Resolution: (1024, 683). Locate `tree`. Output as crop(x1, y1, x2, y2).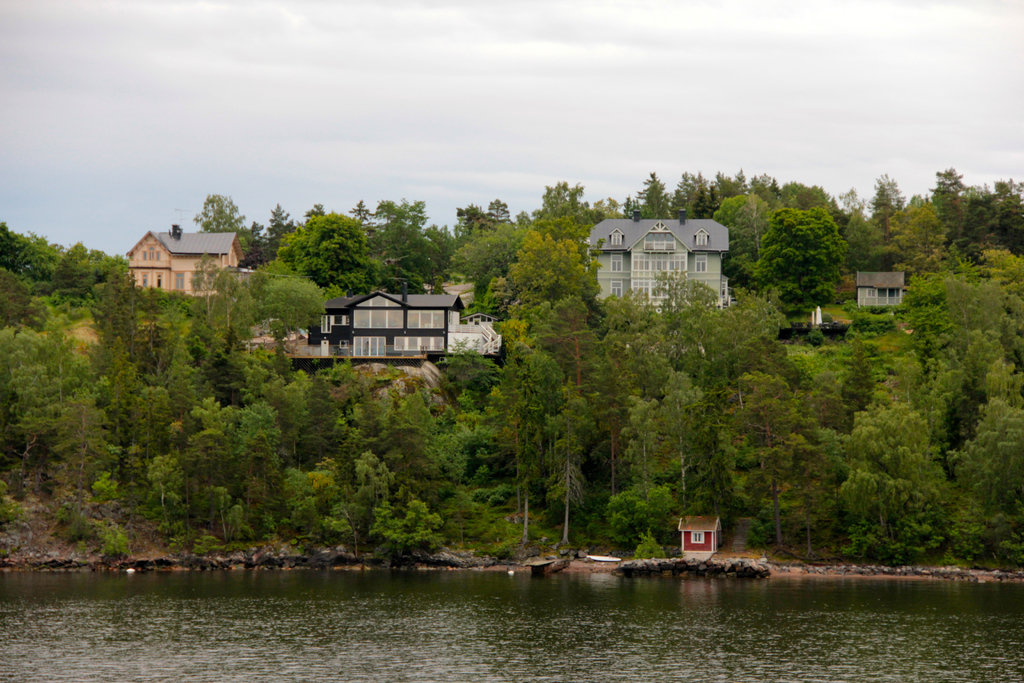
crop(634, 169, 673, 218).
